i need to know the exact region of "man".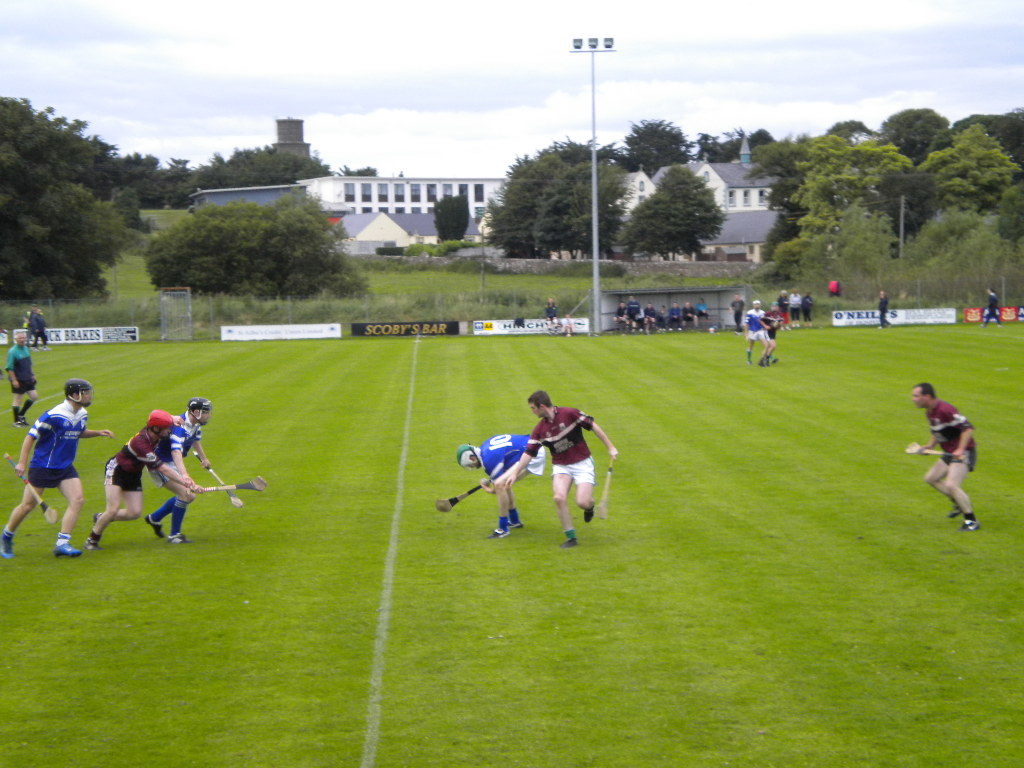
Region: rect(86, 412, 177, 548).
